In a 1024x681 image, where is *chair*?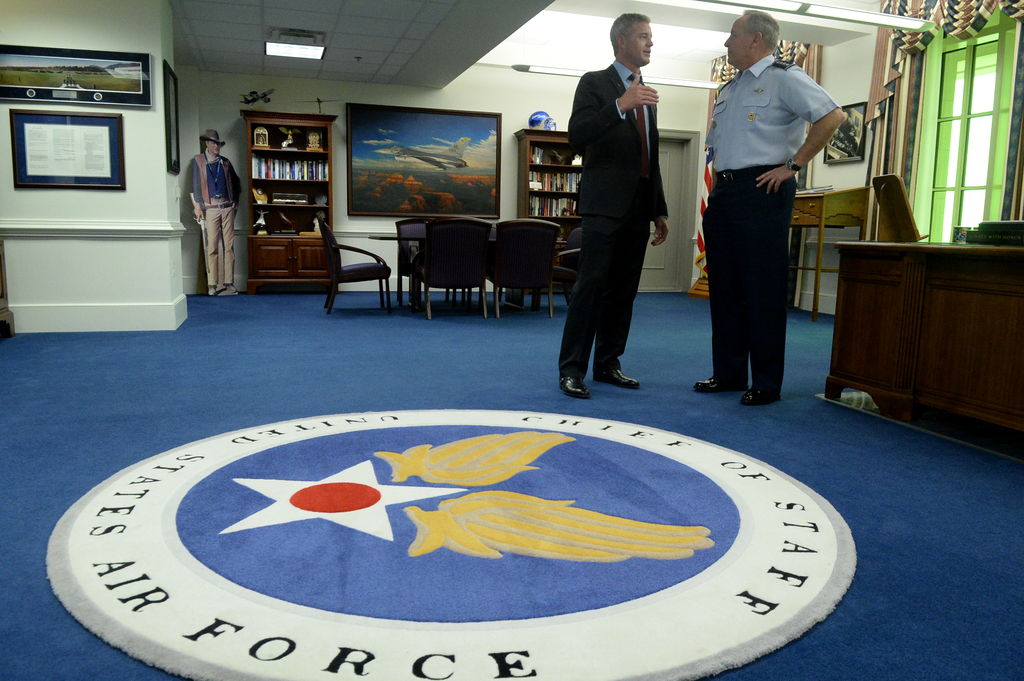
481/214/561/318.
